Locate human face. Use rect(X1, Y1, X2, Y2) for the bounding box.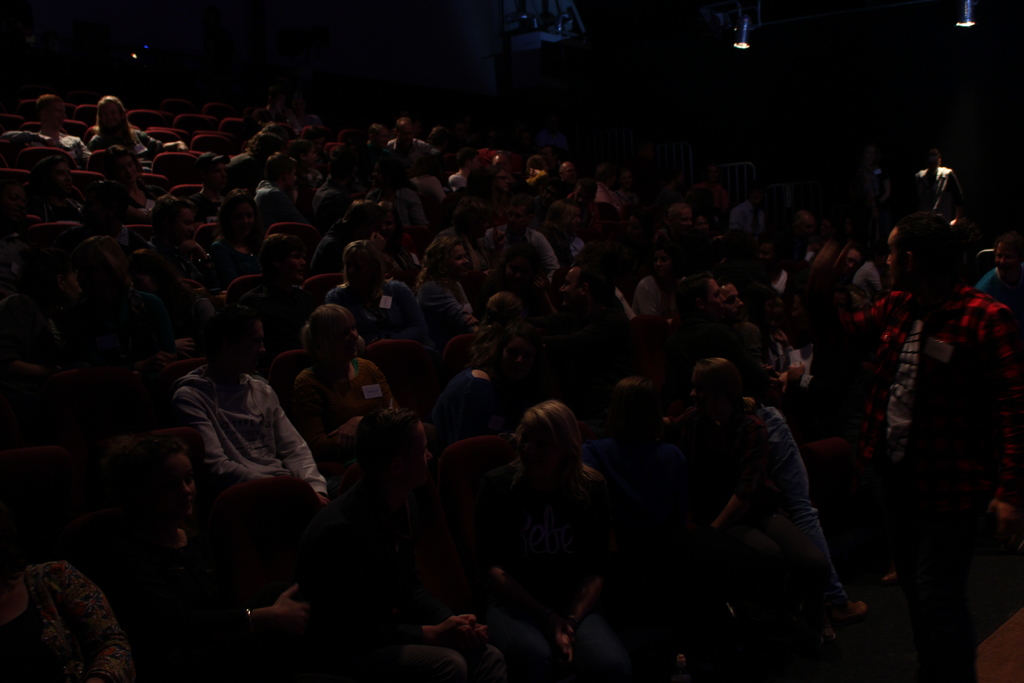
rect(705, 280, 725, 316).
